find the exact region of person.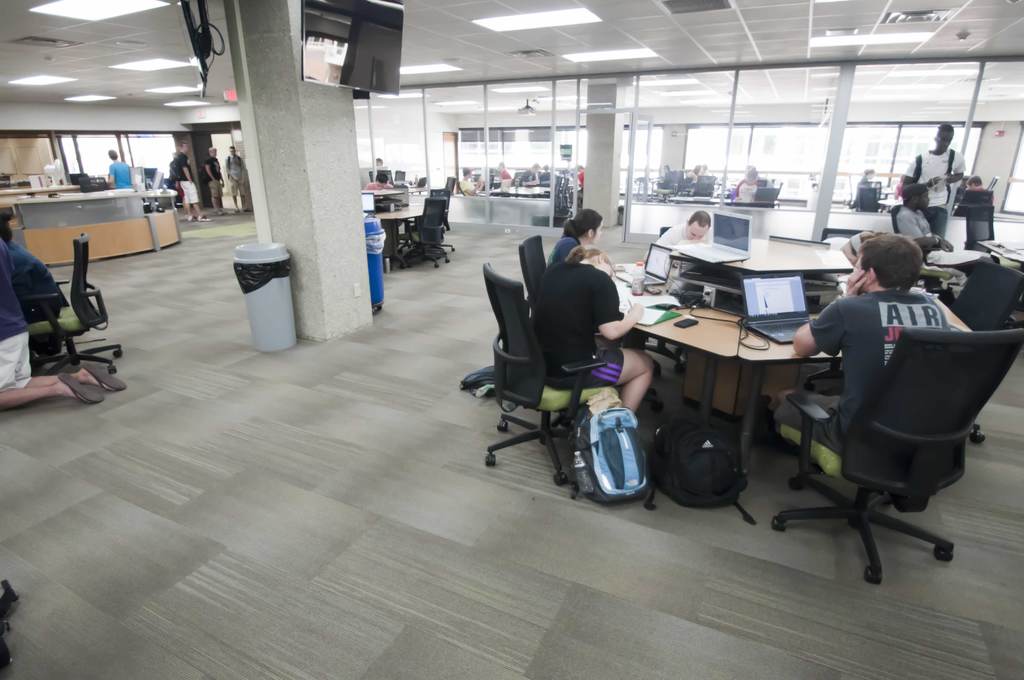
Exact region: bbox(640, 207, 714, 262).
